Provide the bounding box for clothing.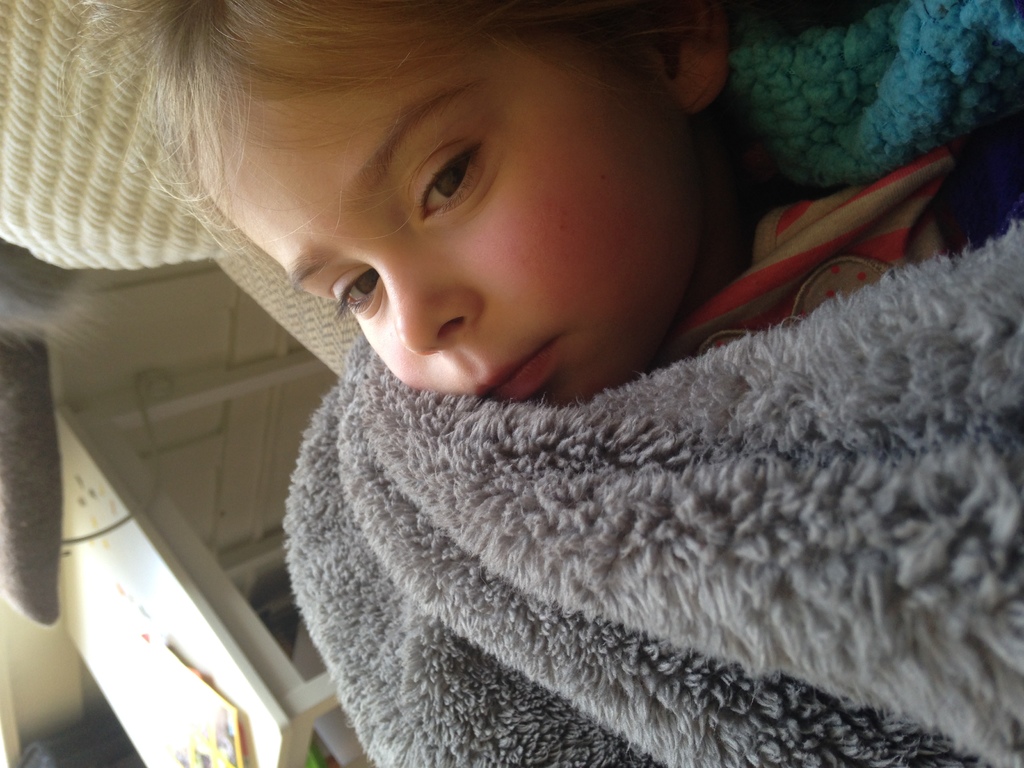
locate(283, 204, 1023, 767).
